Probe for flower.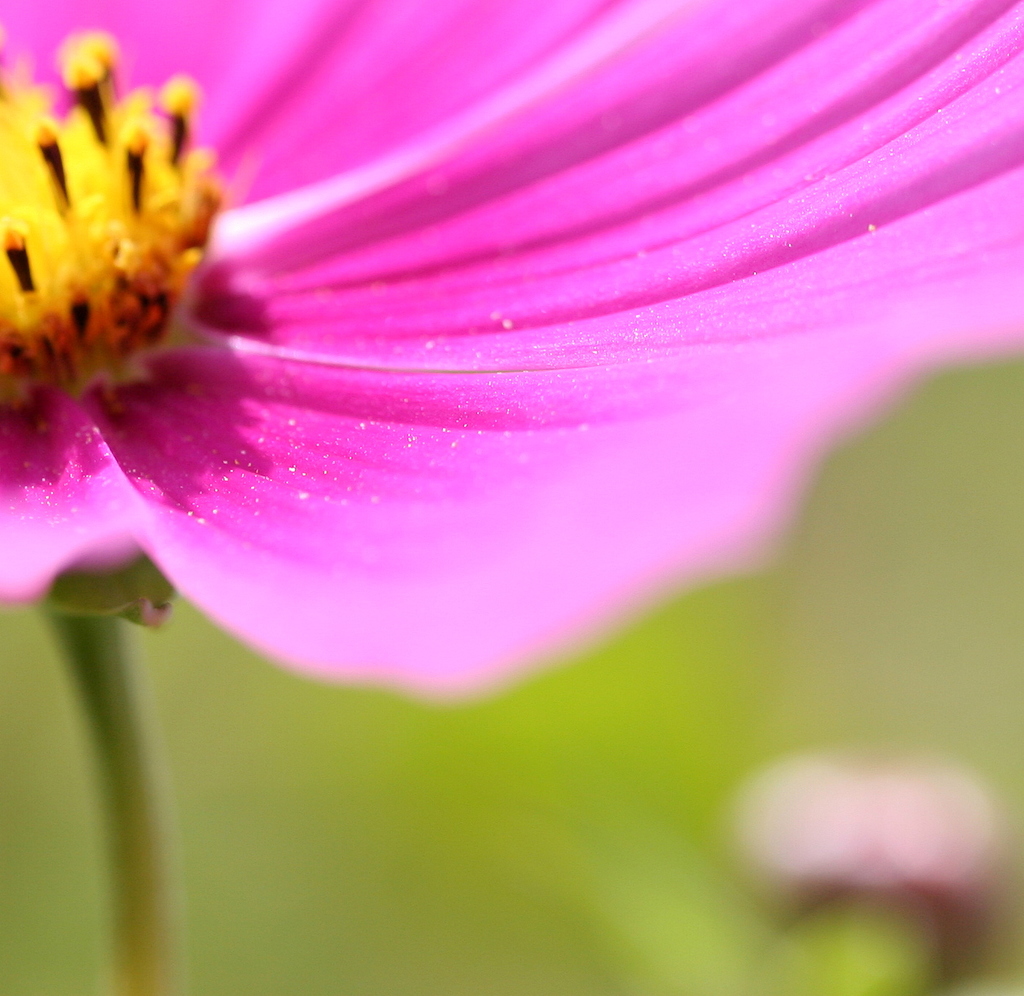
Probe result: 0/0/987/750.
